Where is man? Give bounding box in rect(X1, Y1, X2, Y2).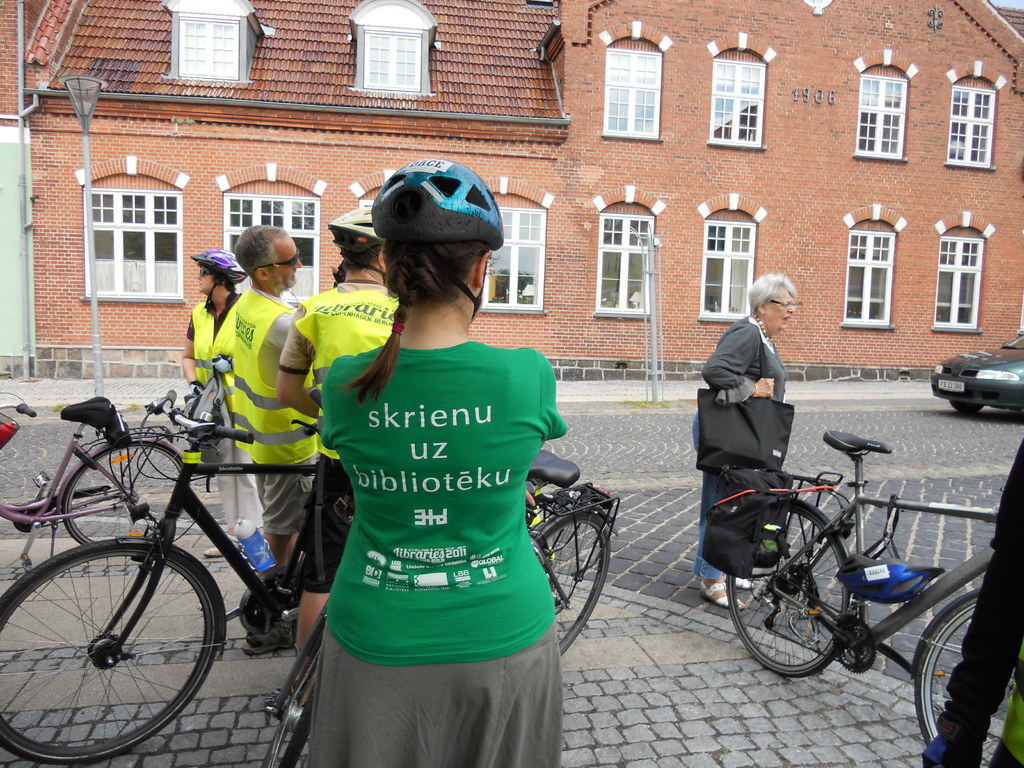
rect(231, 222, 320, 653).
